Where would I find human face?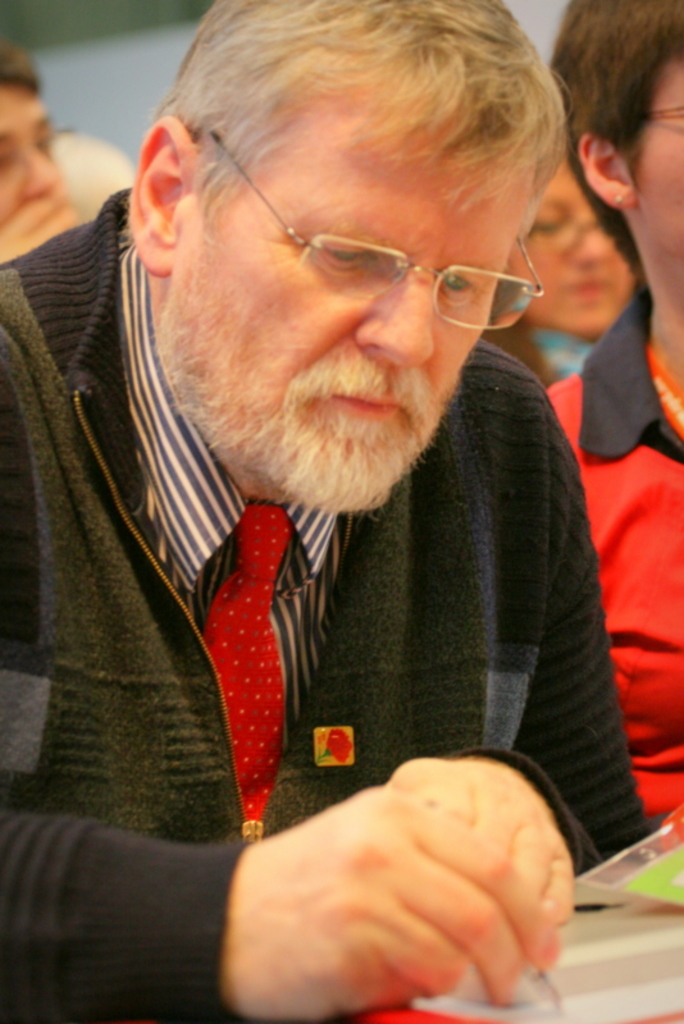
At bbox(510, 161, 639, 332).
